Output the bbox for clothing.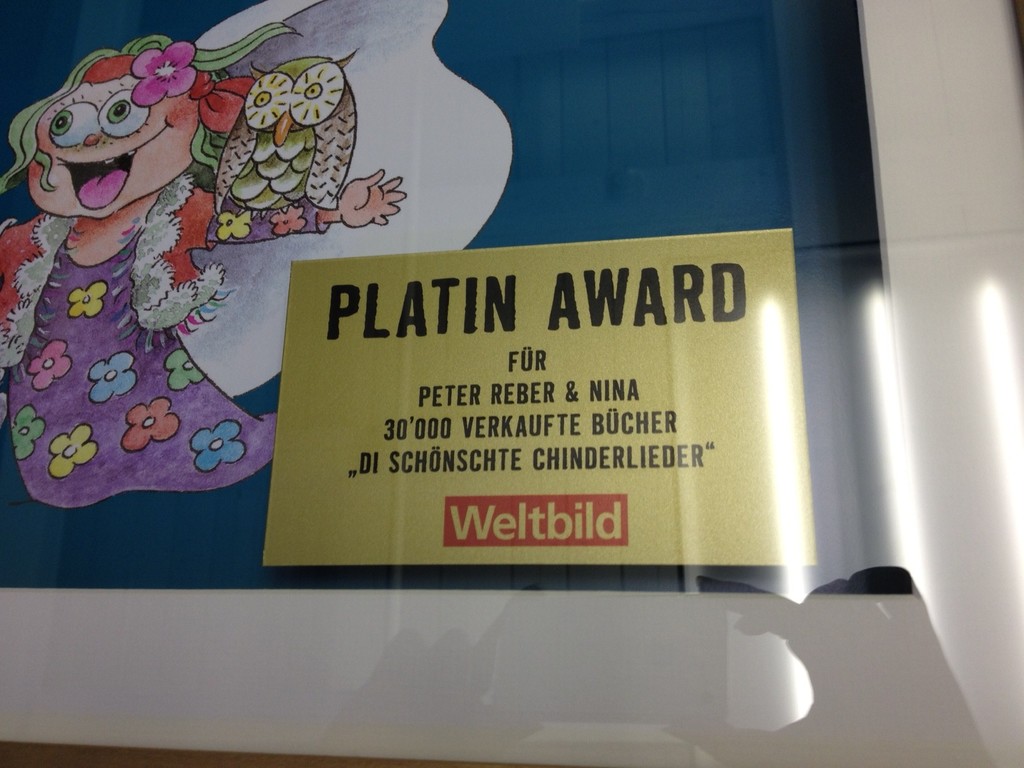
detection(3, 61, 275, 534).
